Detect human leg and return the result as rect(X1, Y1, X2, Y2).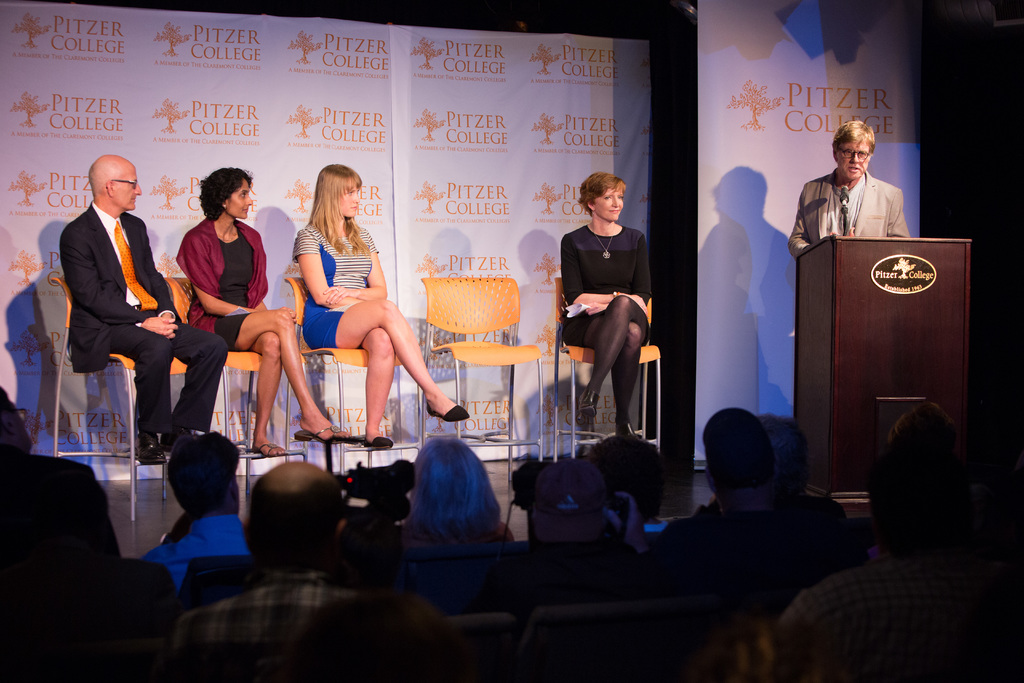
rect(332, 293, 456, 420).
